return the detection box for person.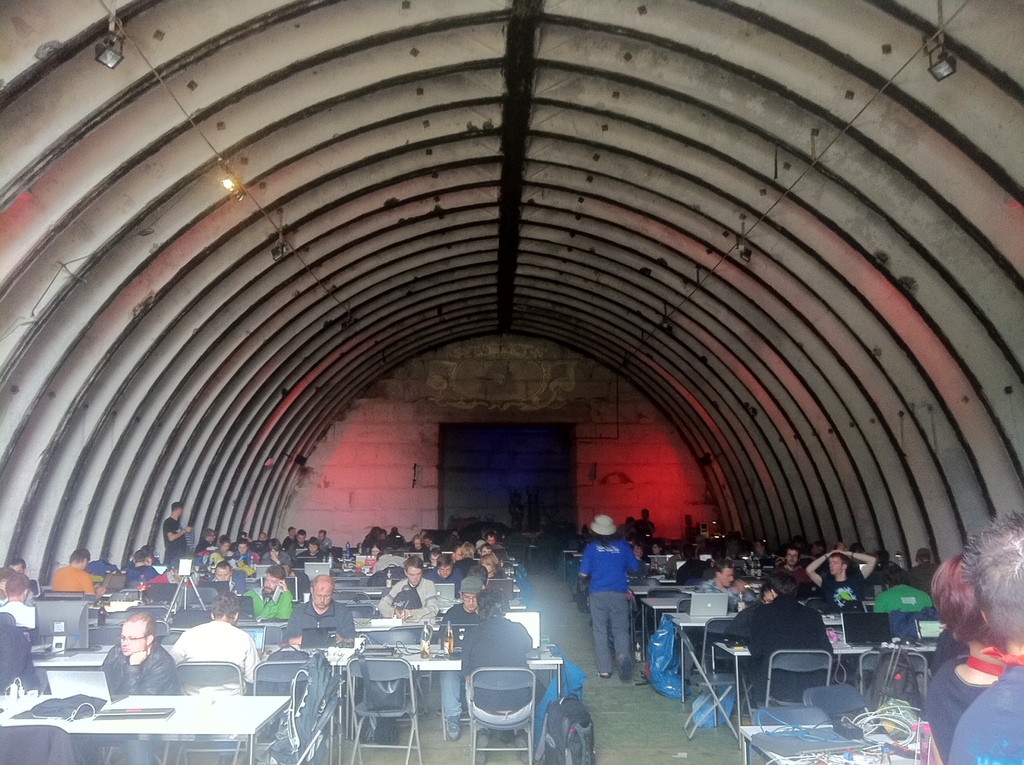
Rect(775, 547, 815, 593).
